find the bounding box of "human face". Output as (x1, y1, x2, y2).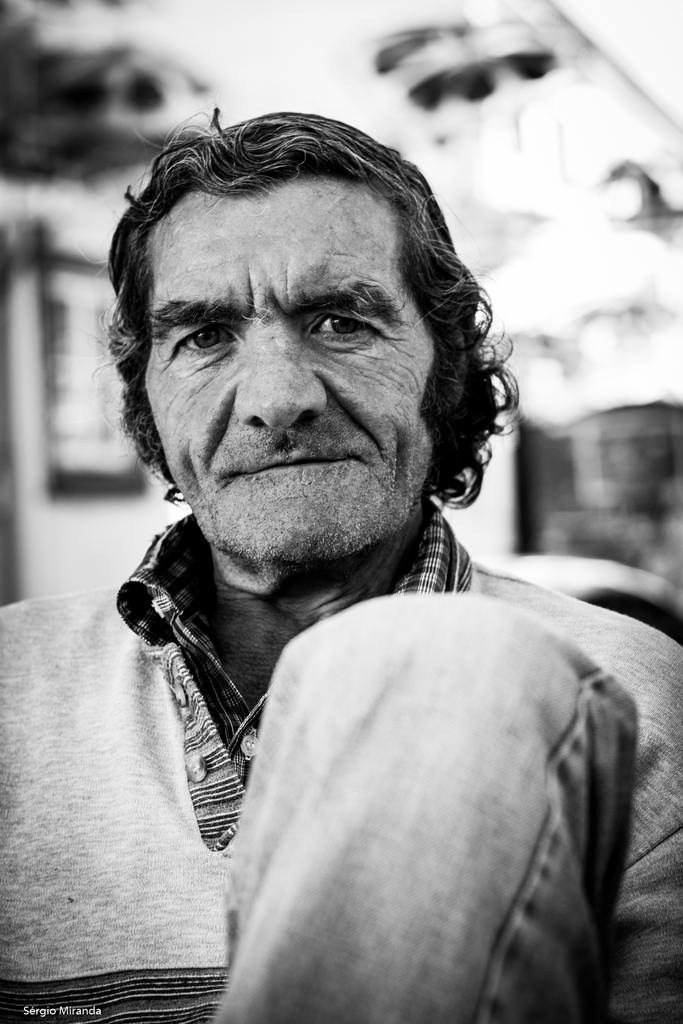
(149, 181, 438, 570).
